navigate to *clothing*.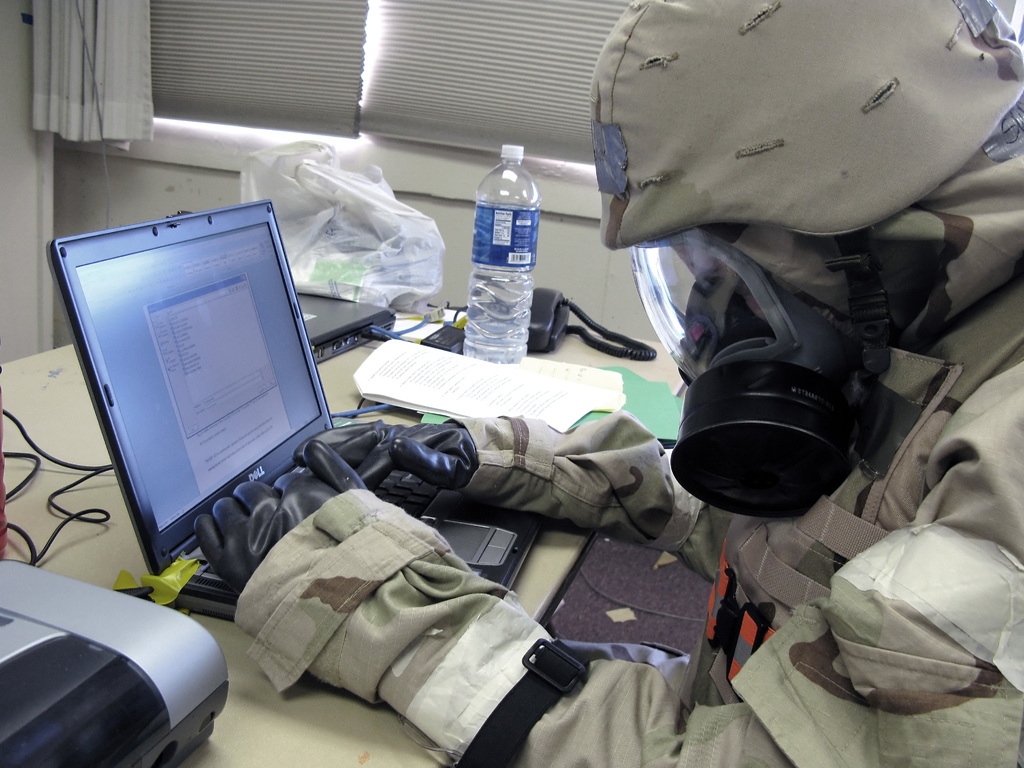
Navigation target: {"x1": 227, "y1": 217, "x2": 1023, "y2": 763}.
